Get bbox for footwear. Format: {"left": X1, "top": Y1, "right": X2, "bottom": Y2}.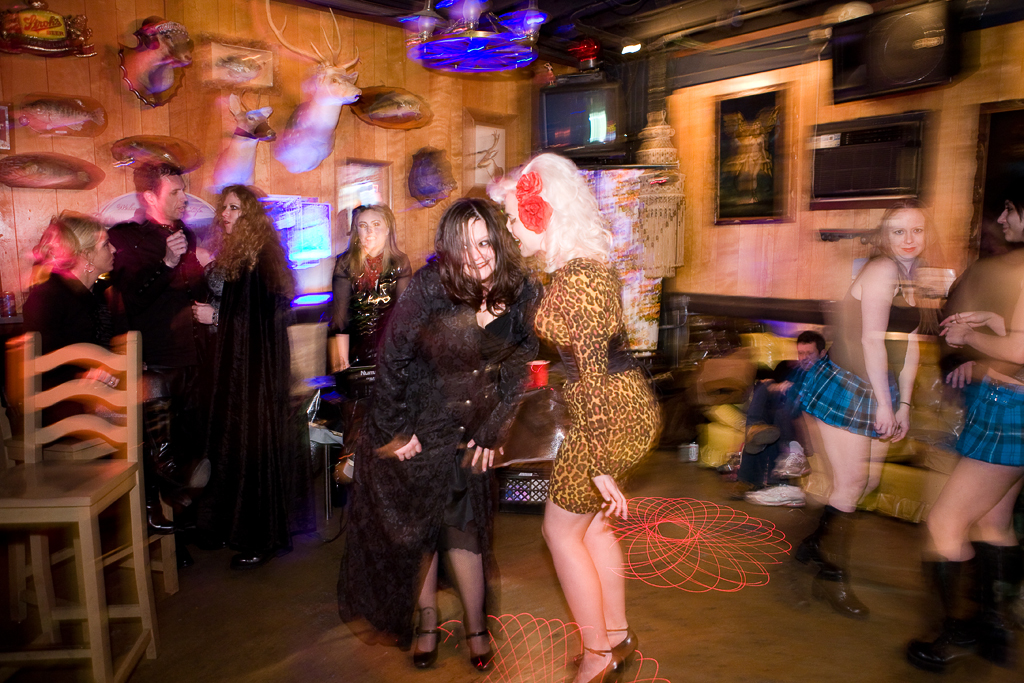
{"left": 897, "top": 559, "right": 988, "bottom": 669}.
